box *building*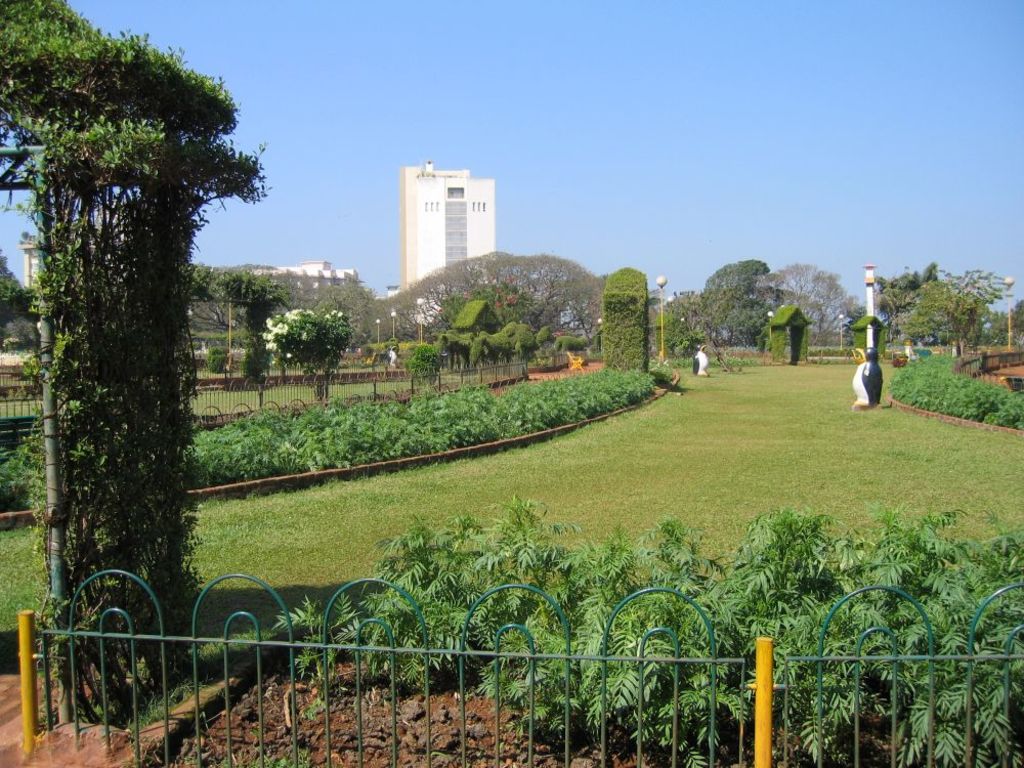
select_region(399, 159, 501, 291)
